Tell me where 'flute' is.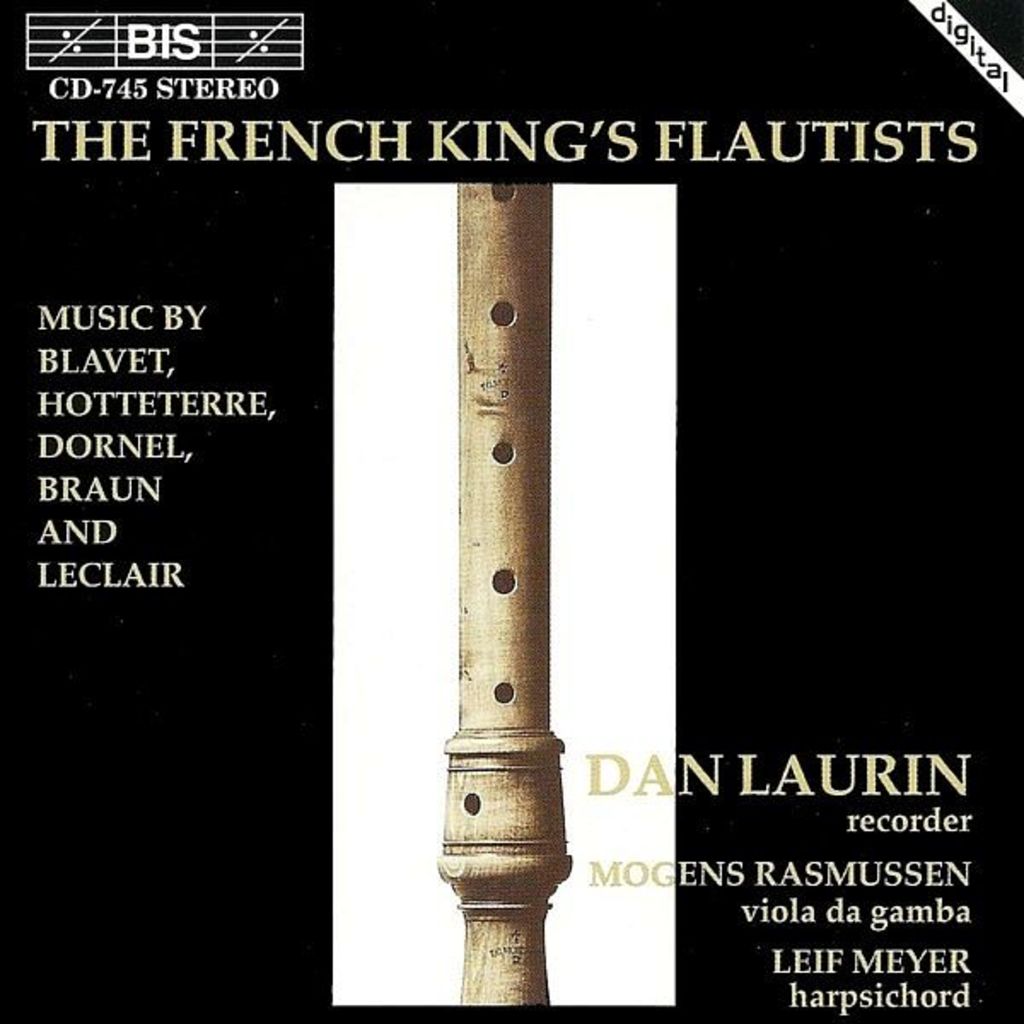
'flute' is at l=439, t=184, r=573, b=1005.
